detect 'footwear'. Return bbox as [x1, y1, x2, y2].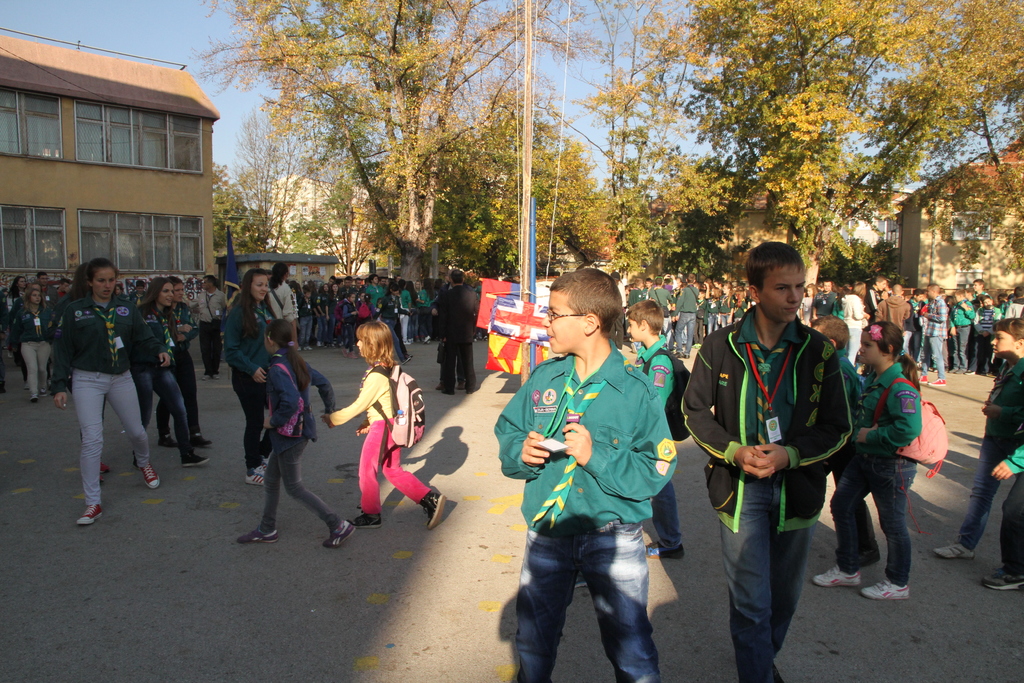
[985, 572, 1023, 593].
